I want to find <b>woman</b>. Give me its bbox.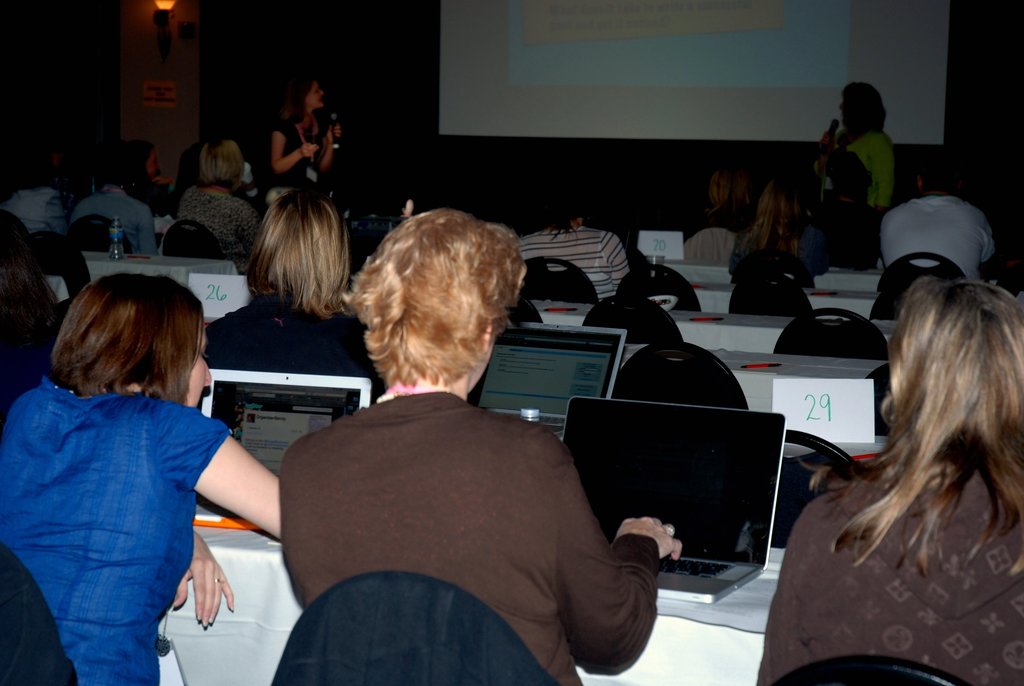
176:137:273:274.
